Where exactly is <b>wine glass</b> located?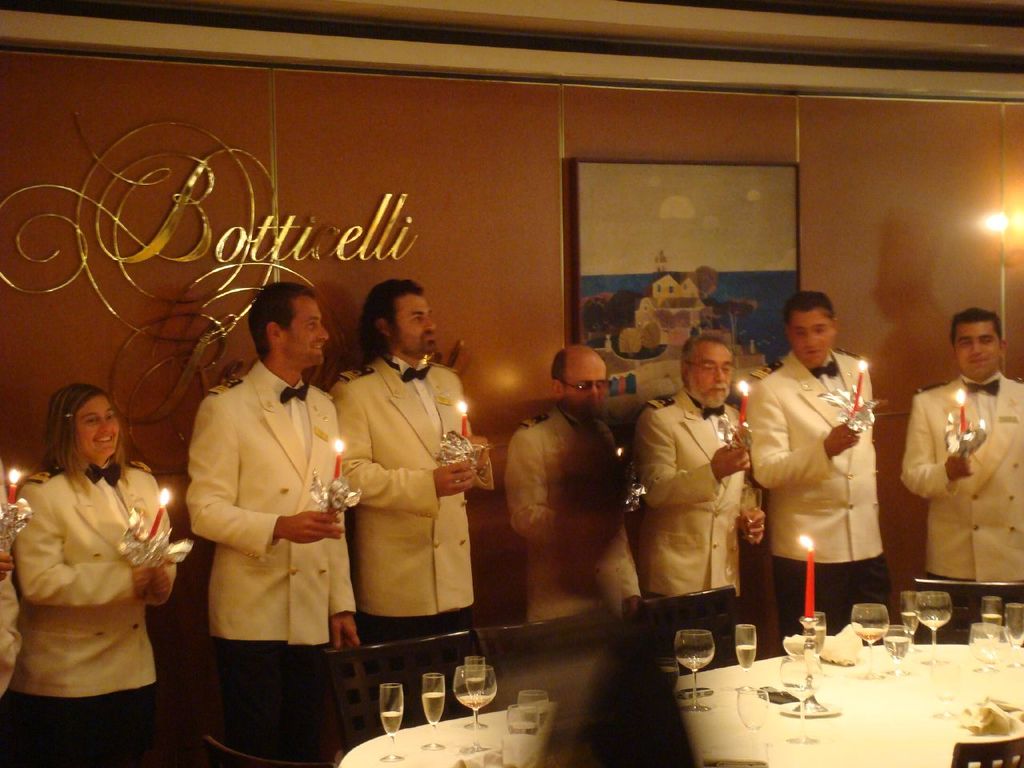
Its bounding box is detection(422, 670, 446, 746).
